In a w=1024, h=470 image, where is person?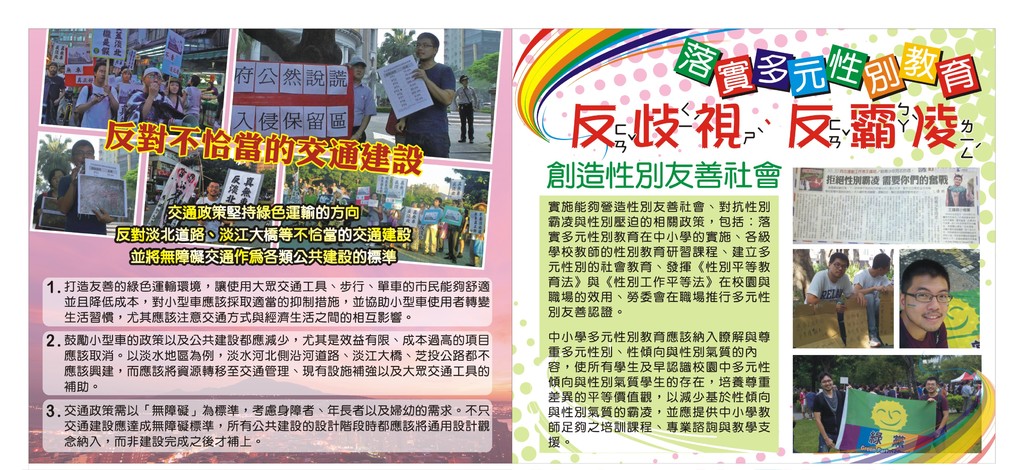
x1=897, y1=257, x2=950, y2=348.
